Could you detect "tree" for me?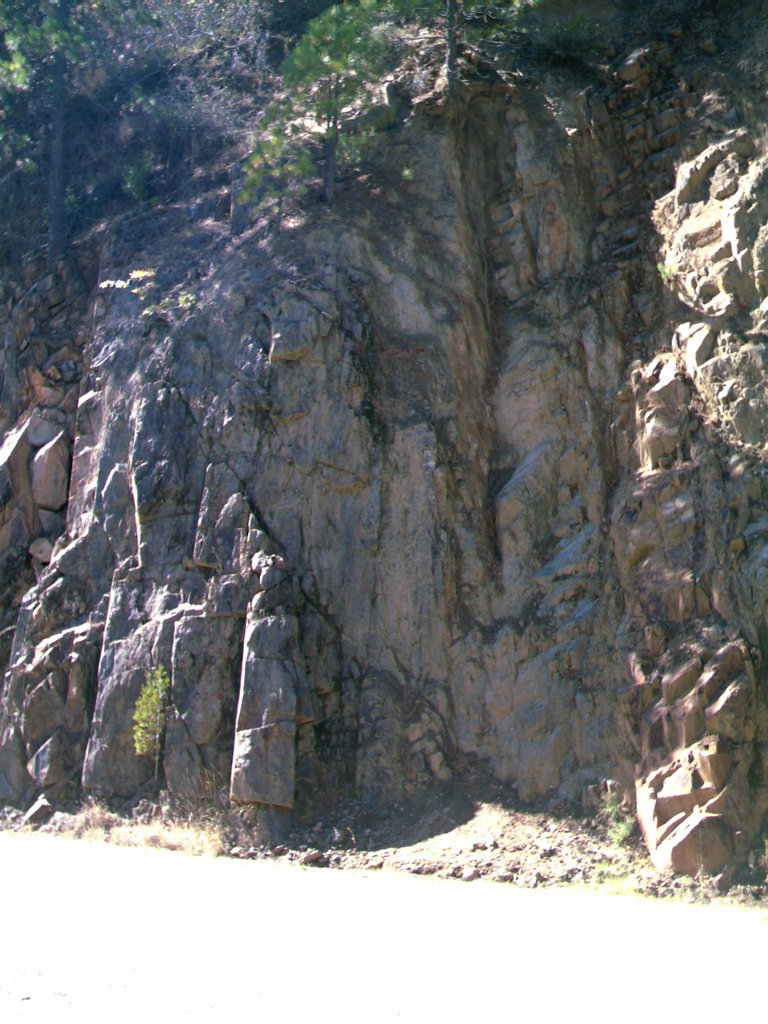
Detection result: x1=241, y1=0, x2=394, y2=223.
